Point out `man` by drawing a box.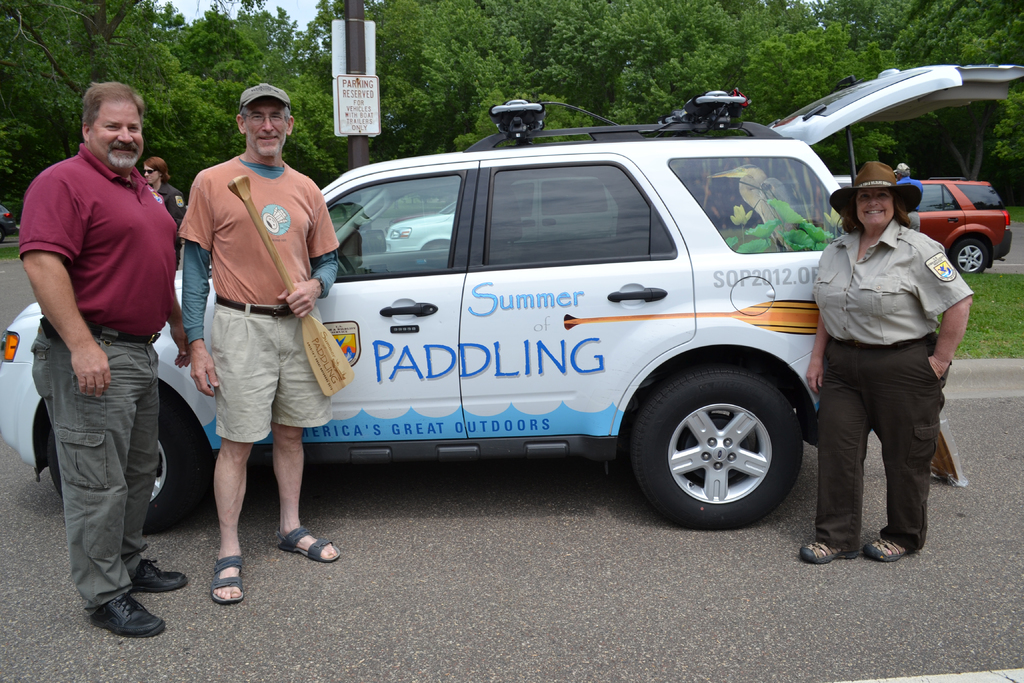
(19,70,195,627).
